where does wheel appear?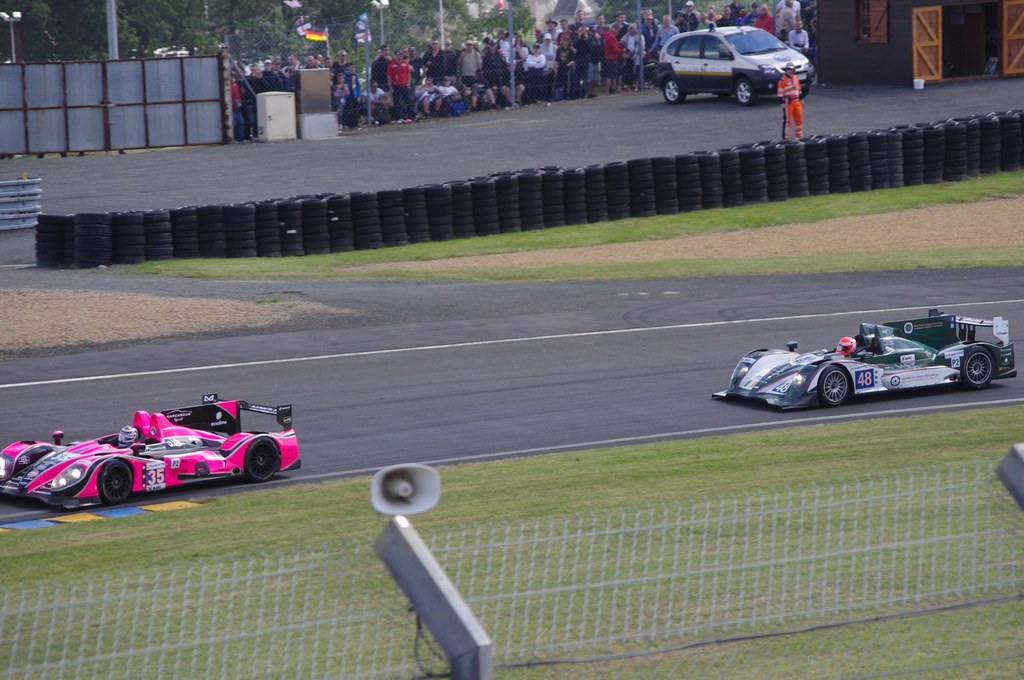
Appears at crop(962, 344, 1000, 387).
